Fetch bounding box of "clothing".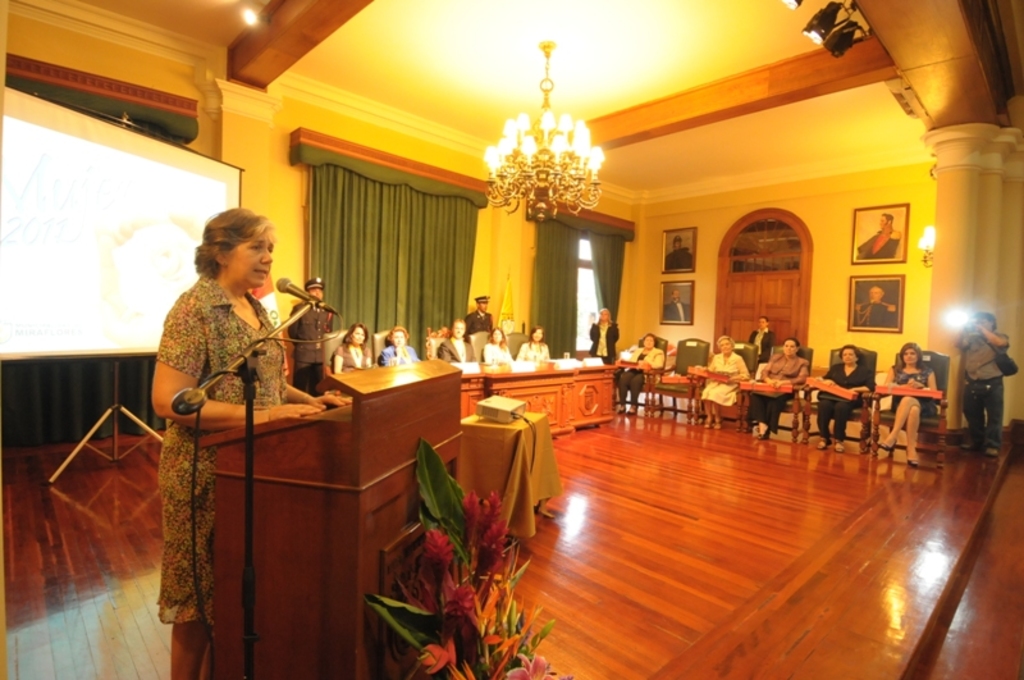
Bbox: 591:321:628:369.
